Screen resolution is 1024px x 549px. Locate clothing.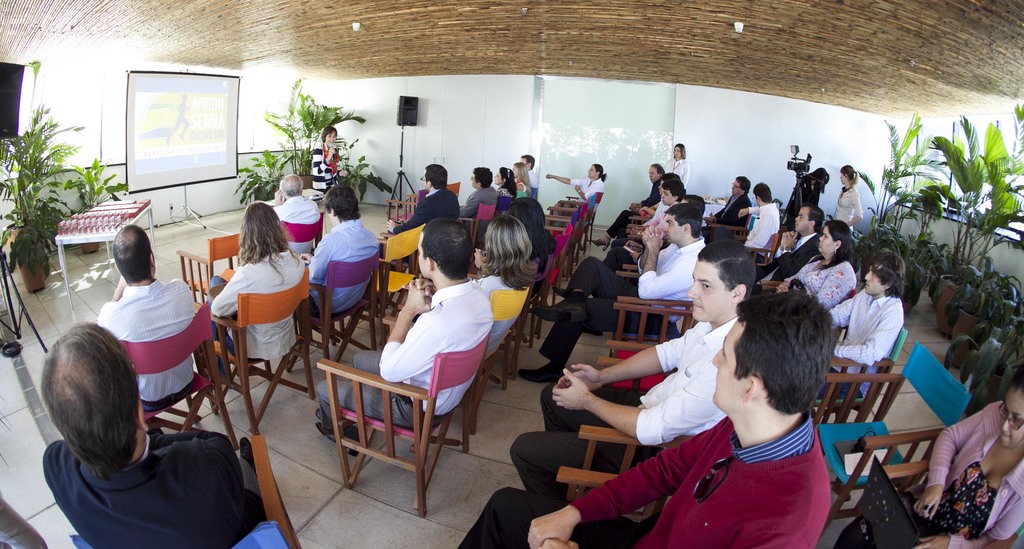
271 197 318 259.
